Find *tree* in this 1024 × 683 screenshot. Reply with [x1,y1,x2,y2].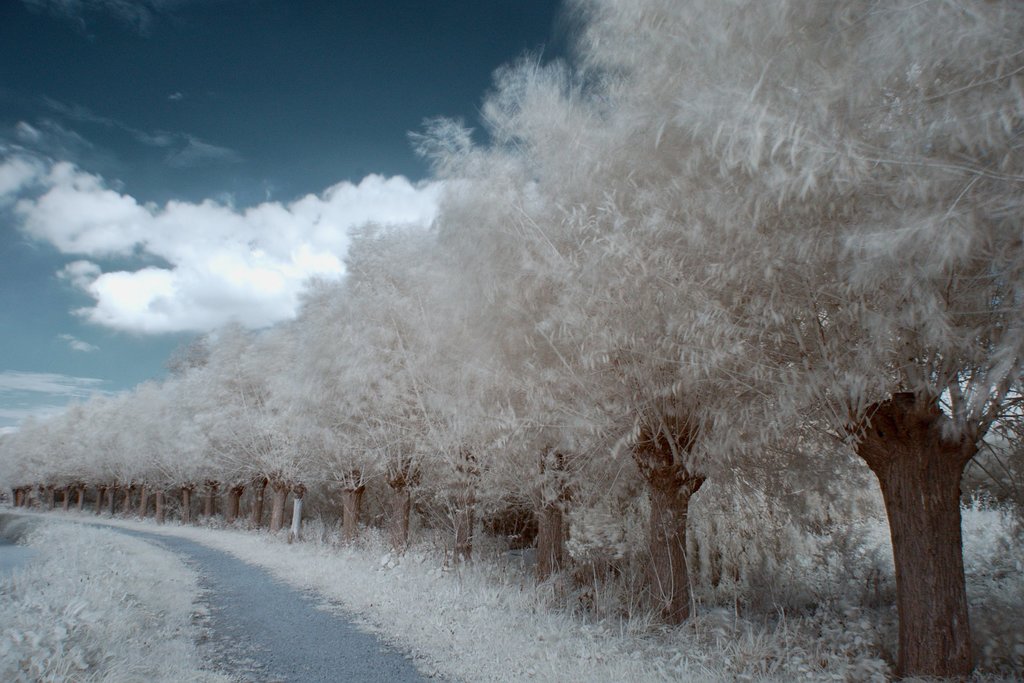
[132,381,181,516].
